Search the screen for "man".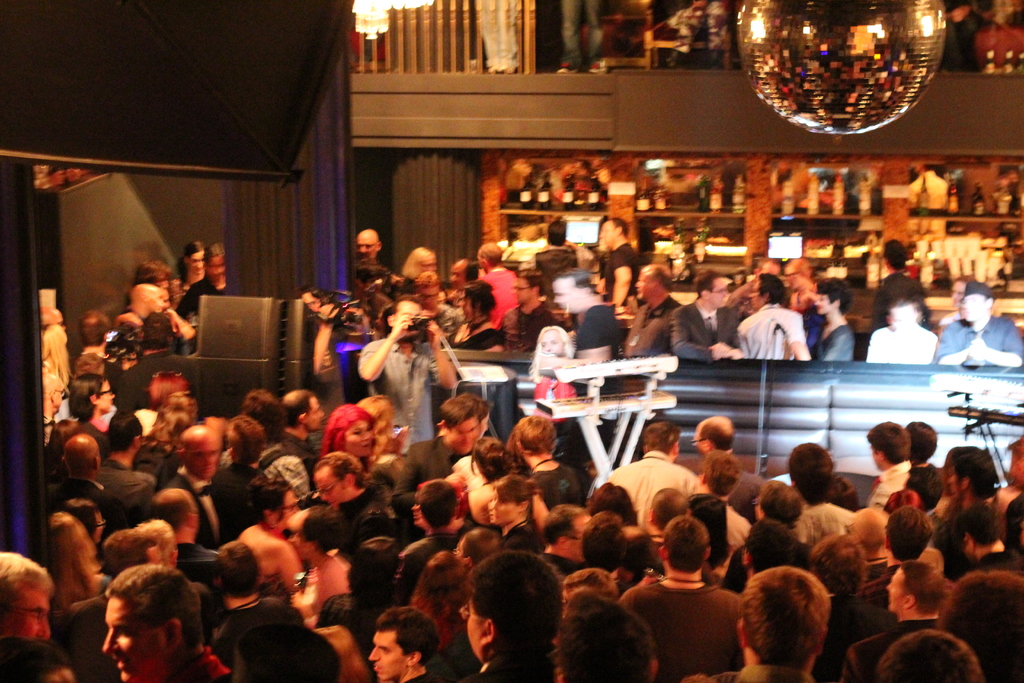
Found at pyautogui.locateOnScreen(863, 252, 931, 327).
